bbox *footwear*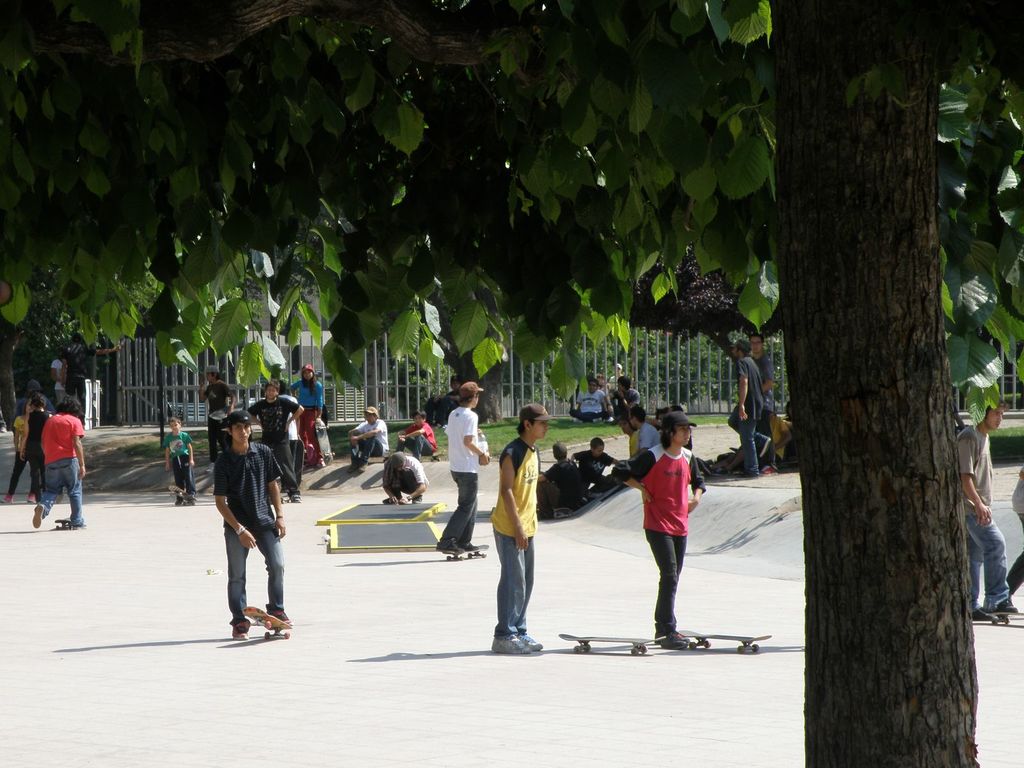
[31,507,44,529]
